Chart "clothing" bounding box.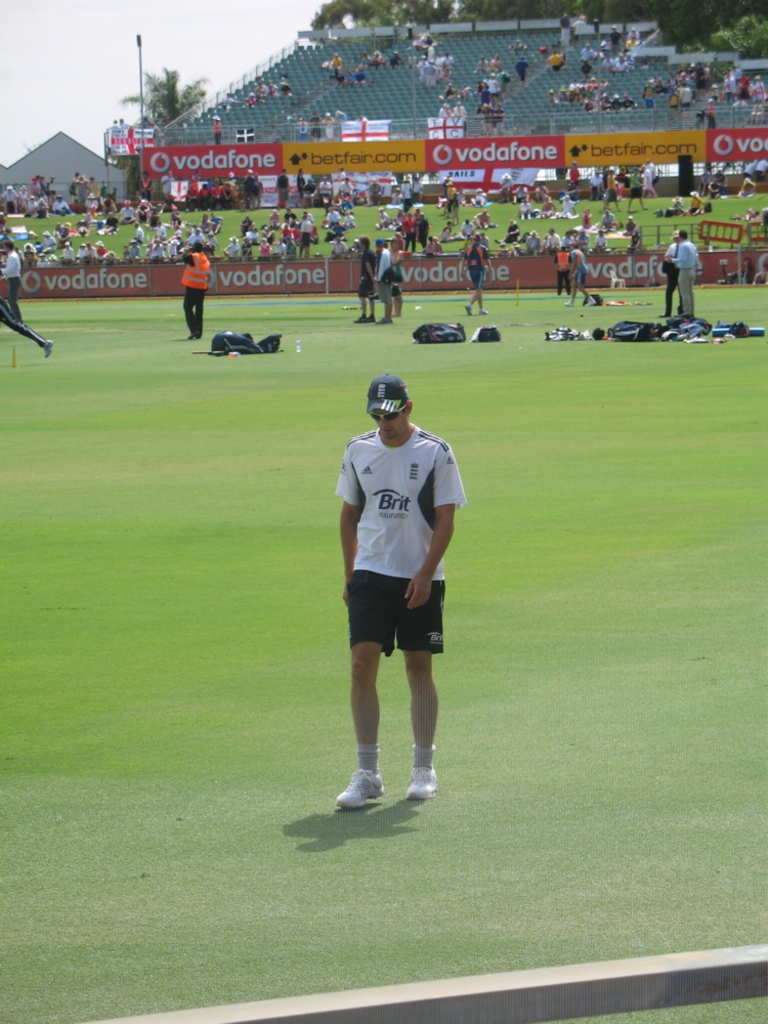
Charted: (left=358, top=248, right=376, bottom=301).
